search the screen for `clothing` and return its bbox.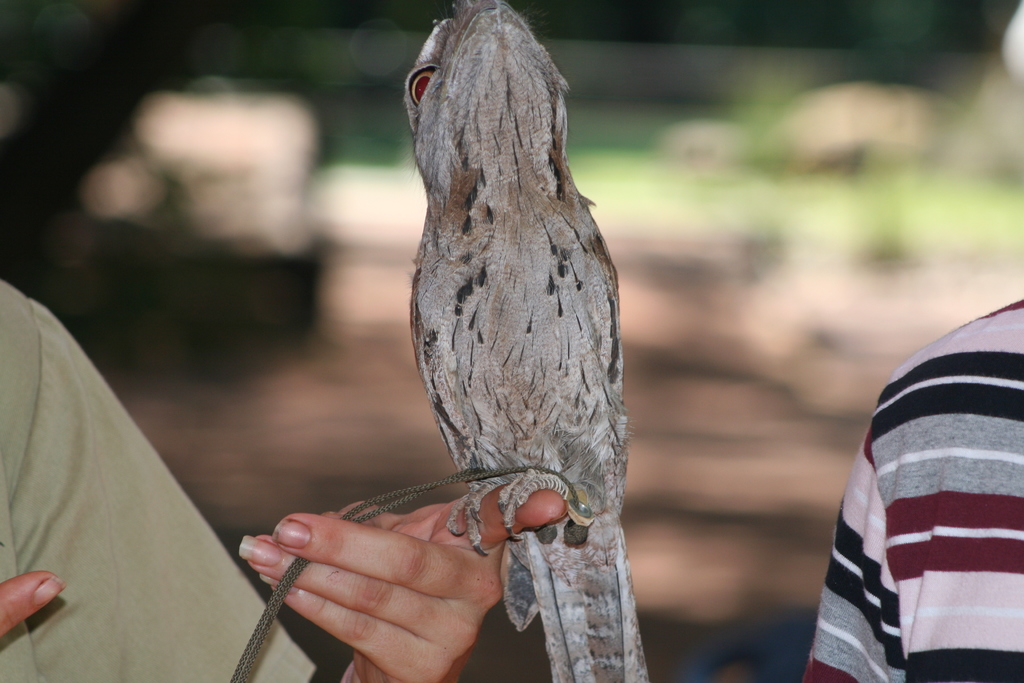
Found: locate(814, 281, 1023, 682).
